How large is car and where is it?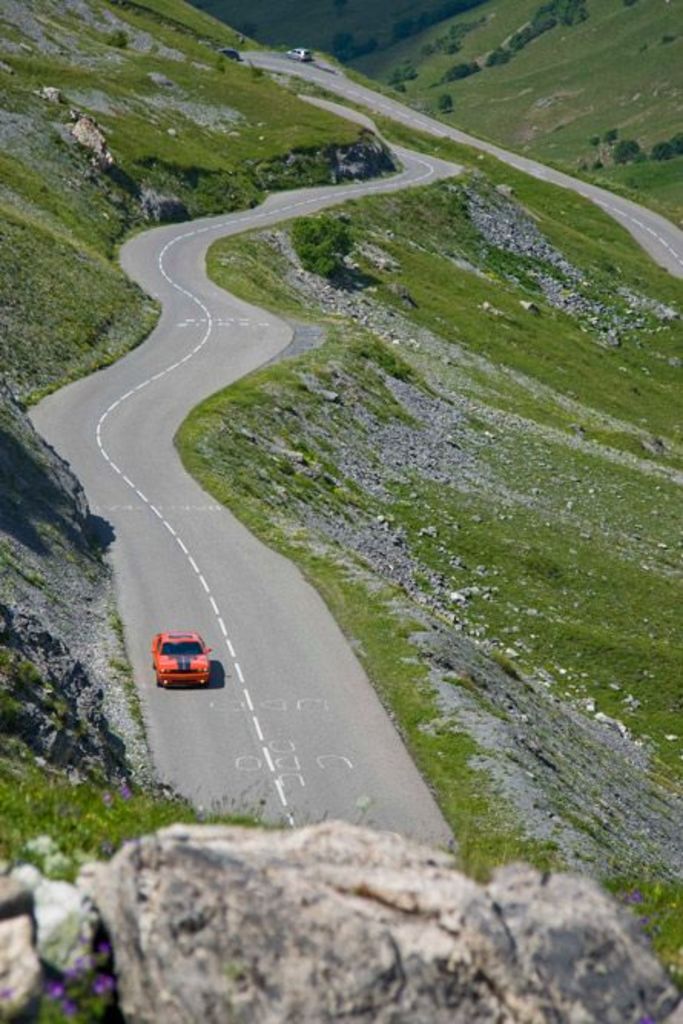
Bounding box: <bbox>141, 623, 221, 691</bbox>.
